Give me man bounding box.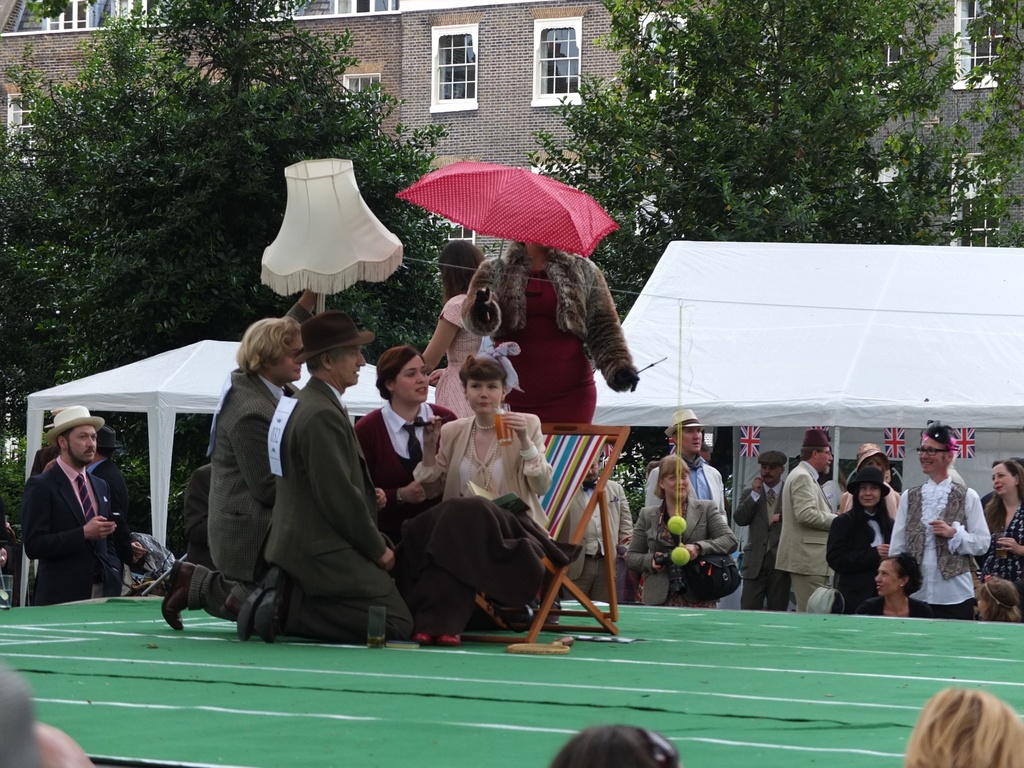
locate(239, 307, 407, 650).
